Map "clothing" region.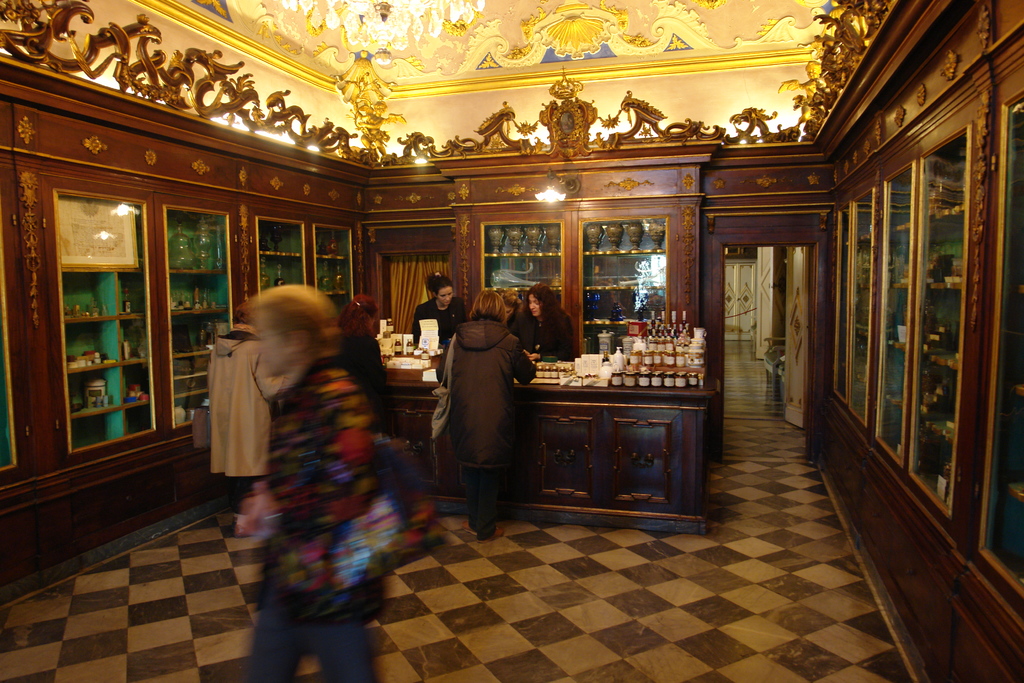
Mapped to pyautogui.locateOnScreen(434, 317, 535, 539).
